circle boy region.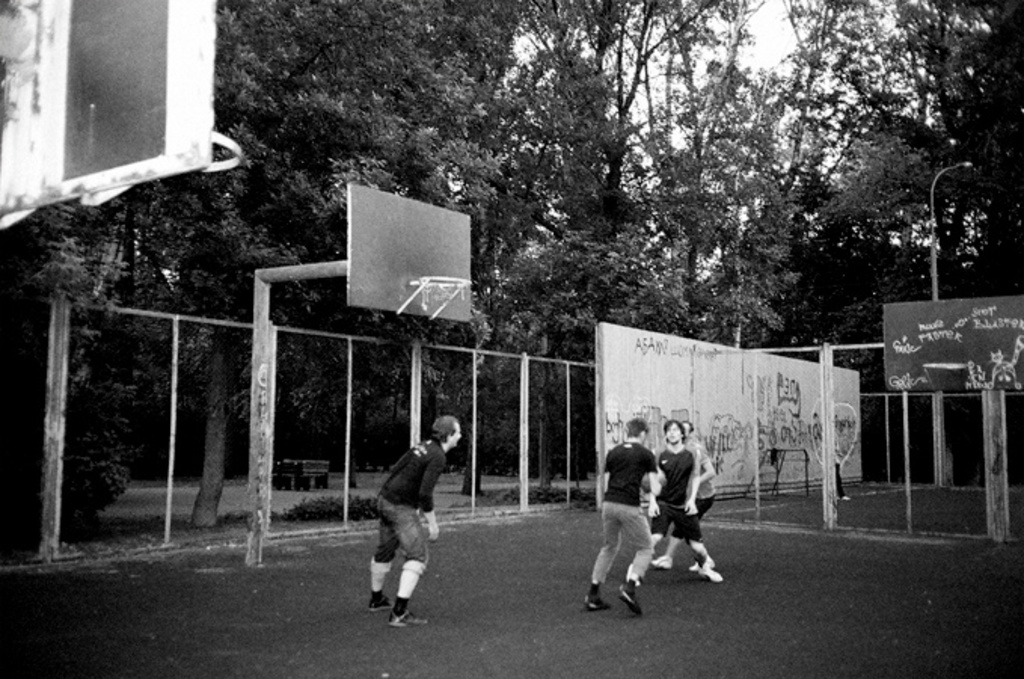
Region: [644,416,721,572].
